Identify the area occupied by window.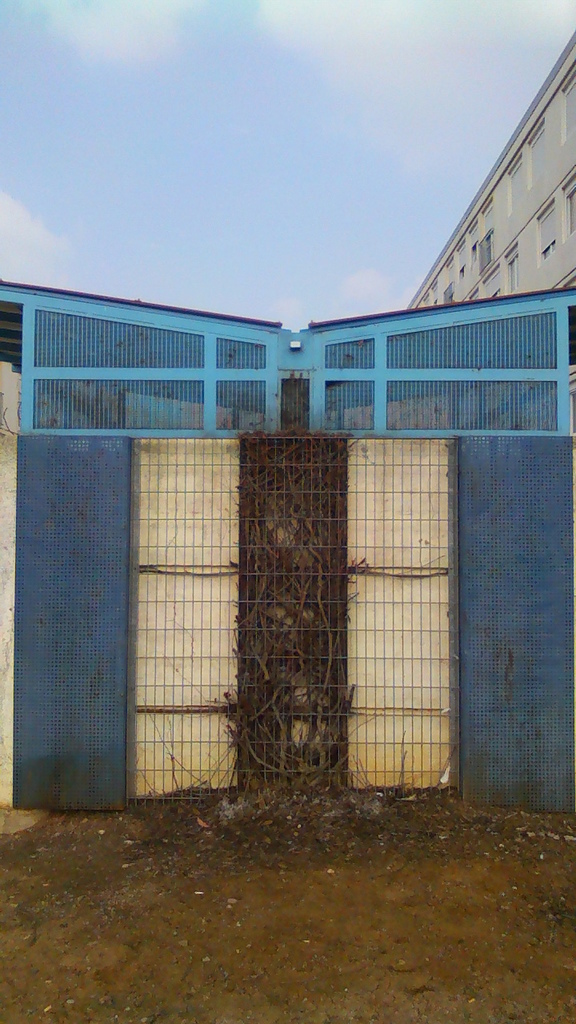
Area: 482:266:506:304.
